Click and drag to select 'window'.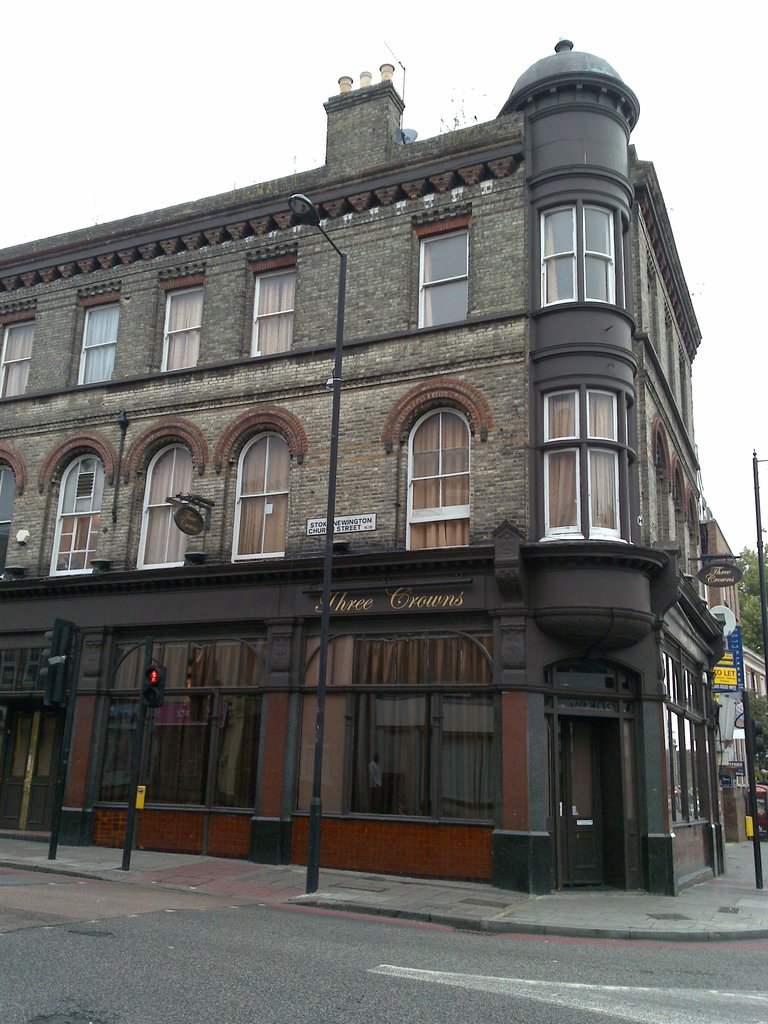
Selection: rect(682, 342, 694, 445).
